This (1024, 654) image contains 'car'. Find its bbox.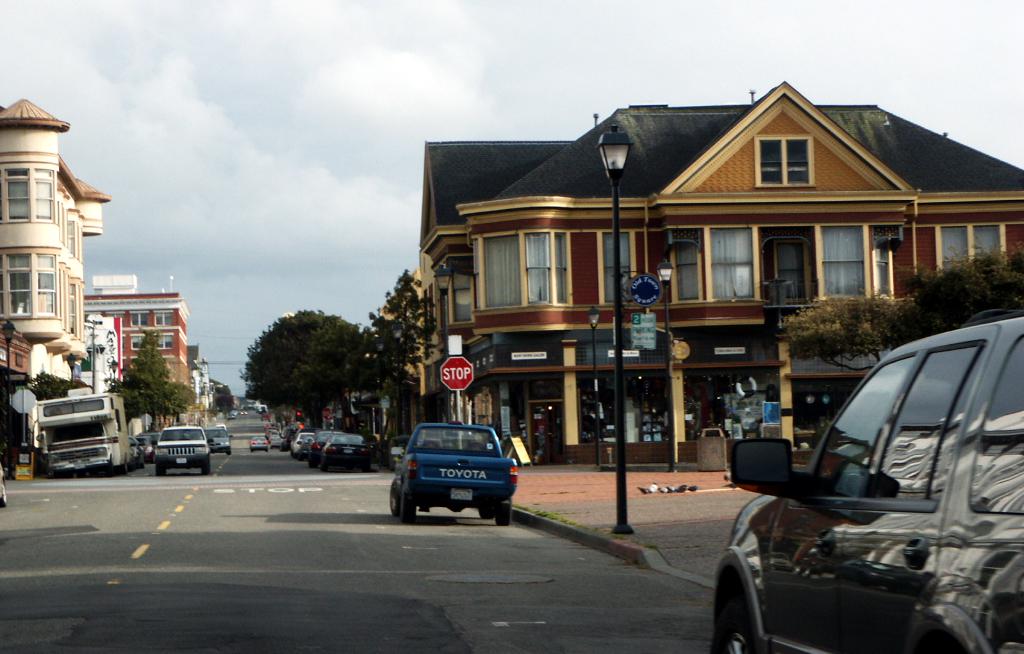
130:436:144:469.
